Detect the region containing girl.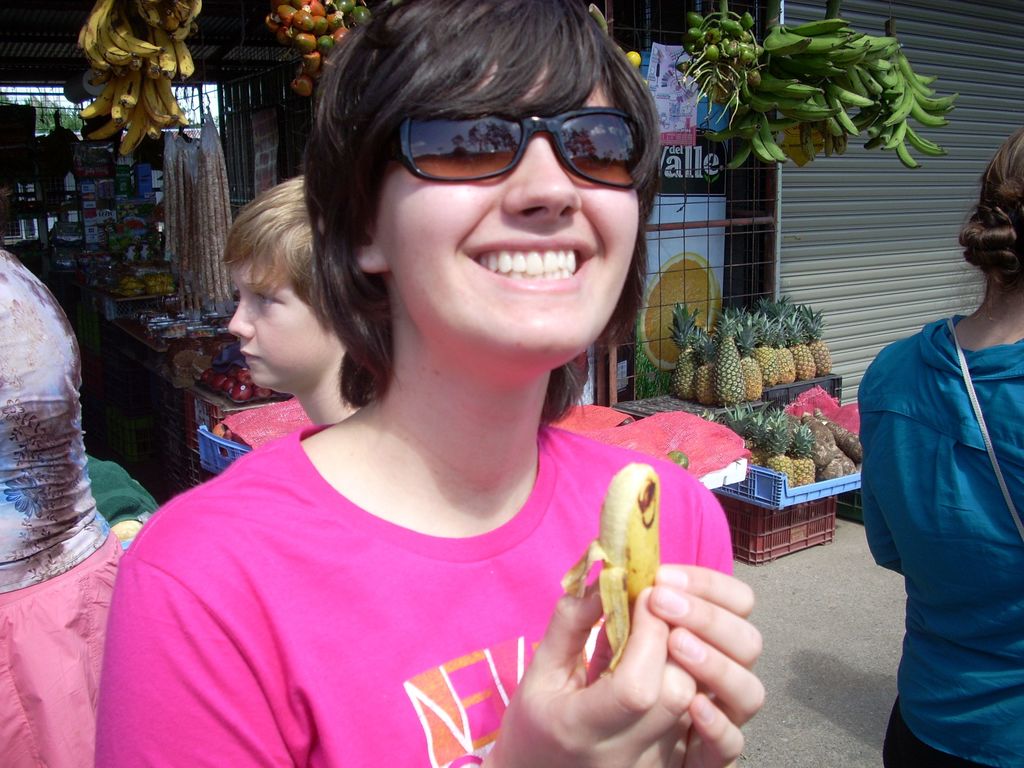
rect(857, 127, 1023, 767).
